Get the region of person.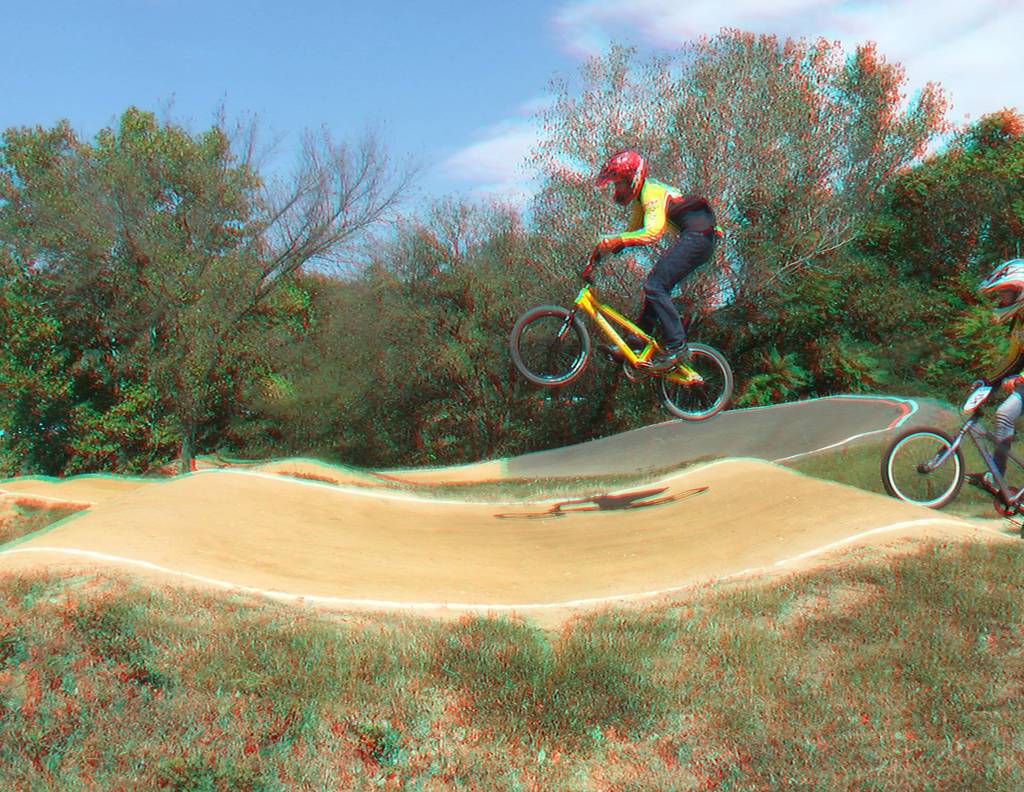
pyautogui.locateOnScreen(957, 255, 1023, 493).
